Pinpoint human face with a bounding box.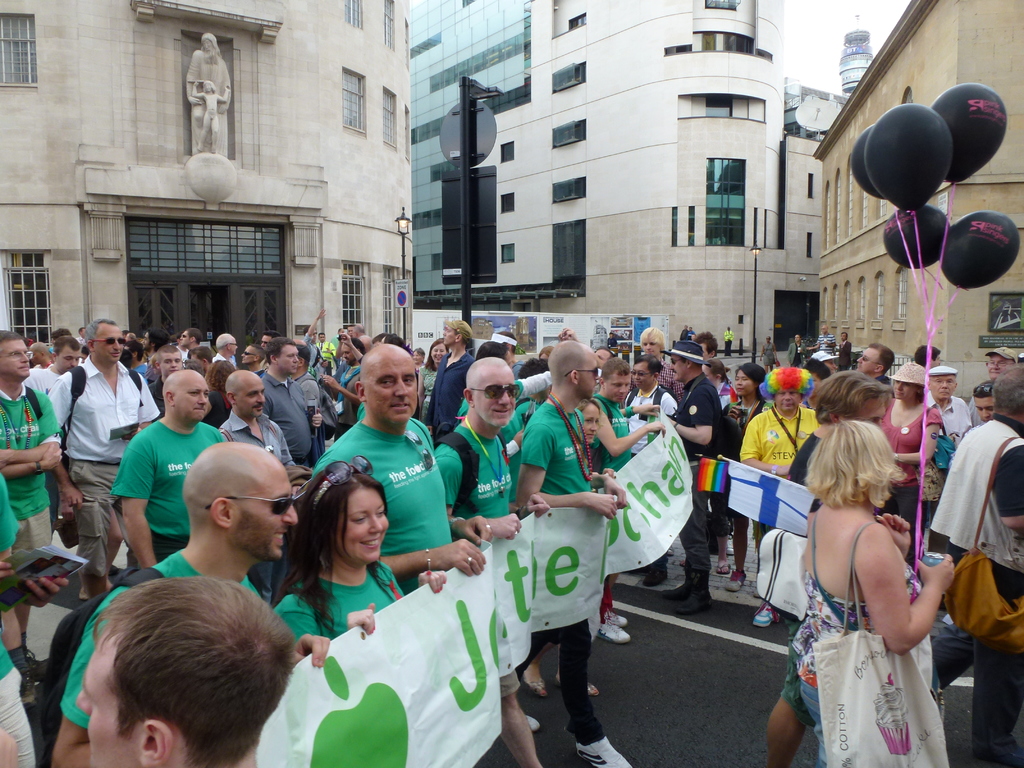
700,344,712,362.
